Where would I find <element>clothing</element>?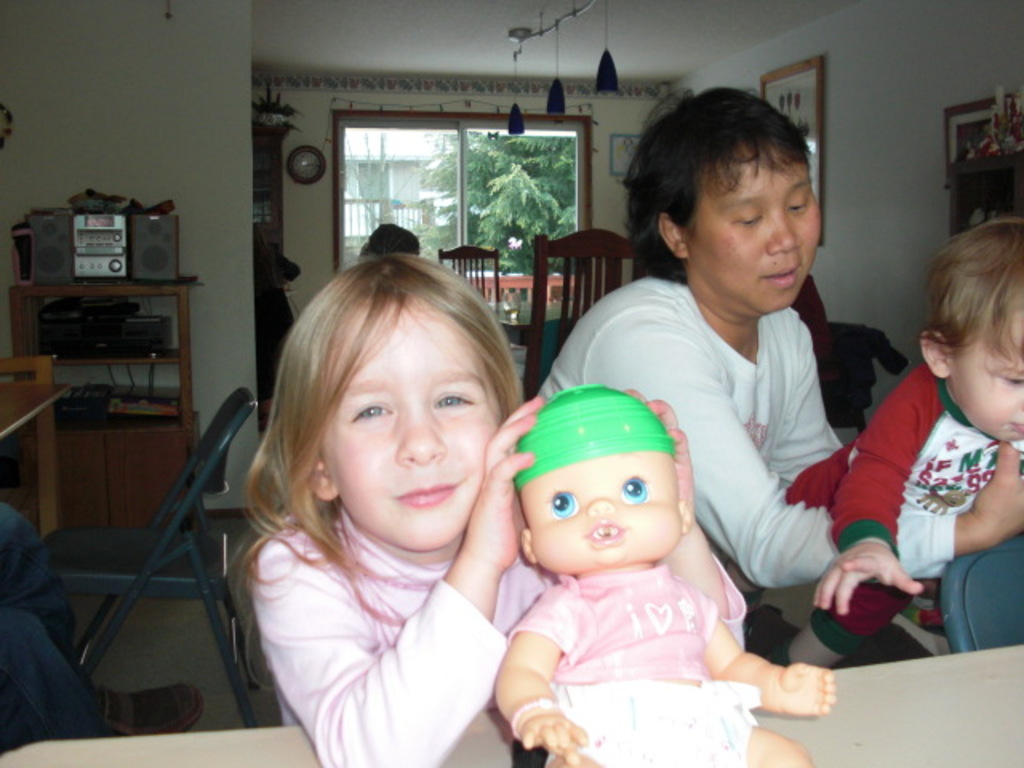
At bbox(507, 568, 760, 766).
